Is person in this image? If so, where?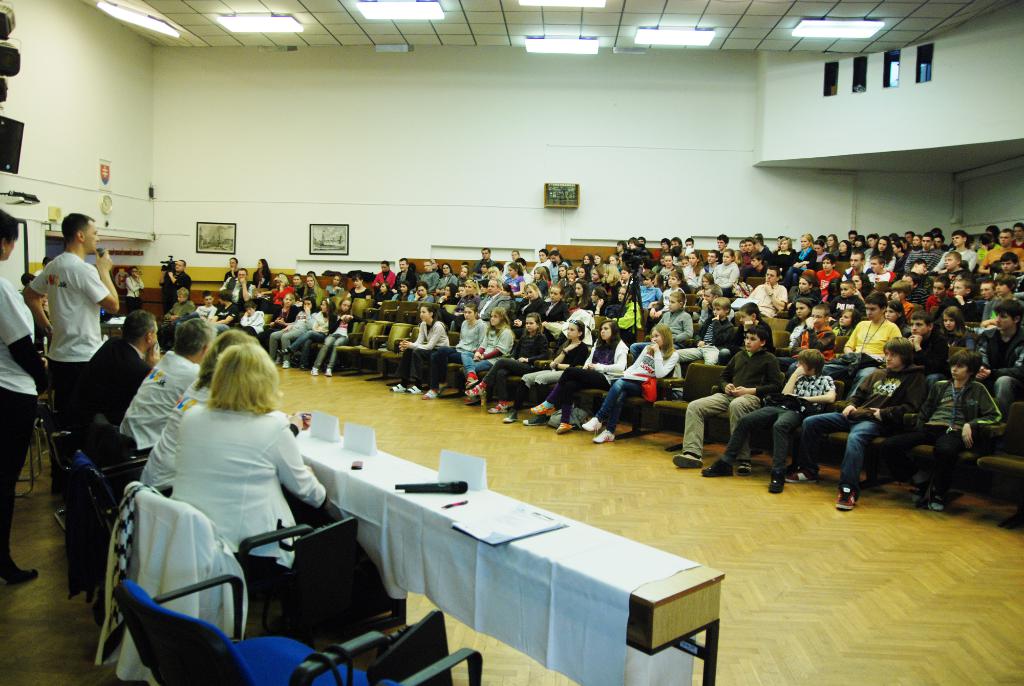
Yes, at pyautogui.locateOnScreen(674, 266, 687, 292).
